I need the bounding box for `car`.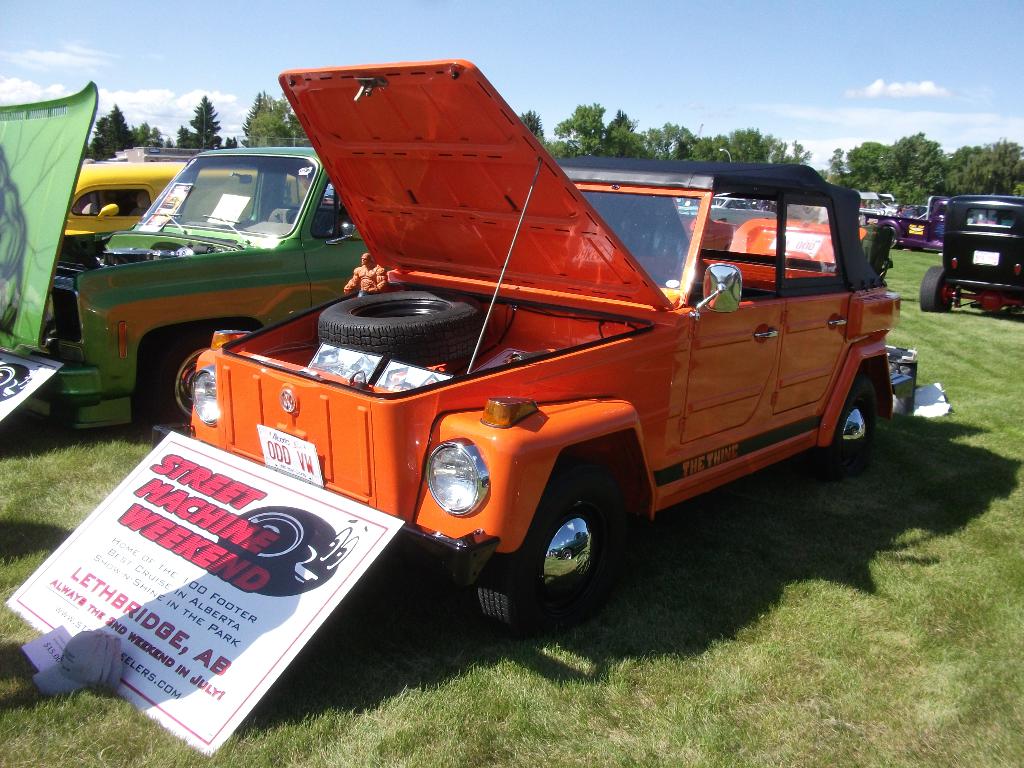
Here it is: bbox=[877, 191, 941, 252].
